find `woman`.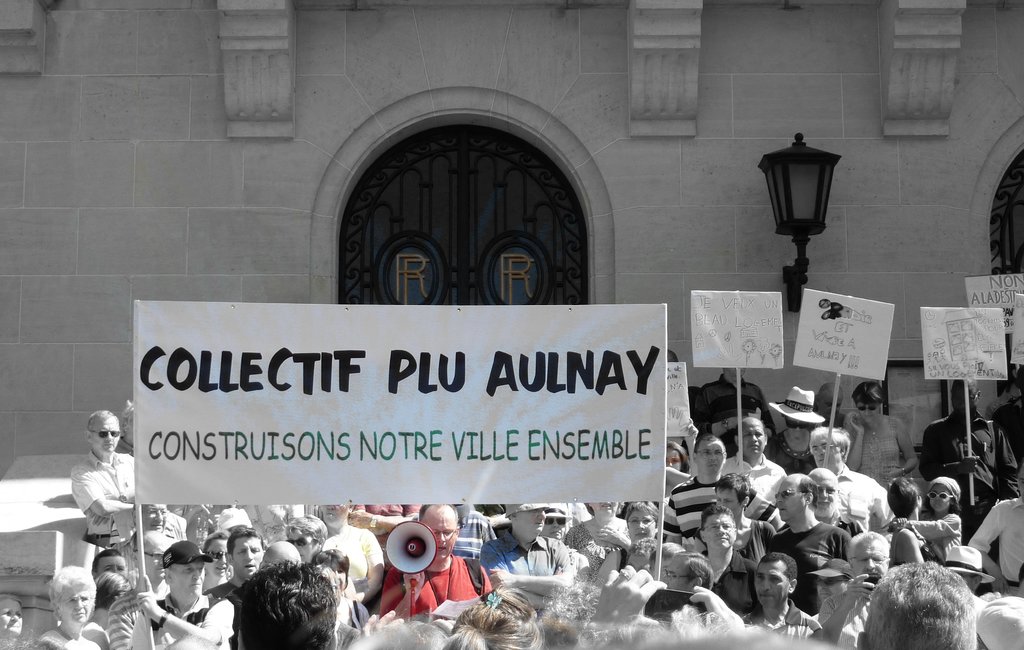
[left=701, top=467, right=781, bottom=562].
